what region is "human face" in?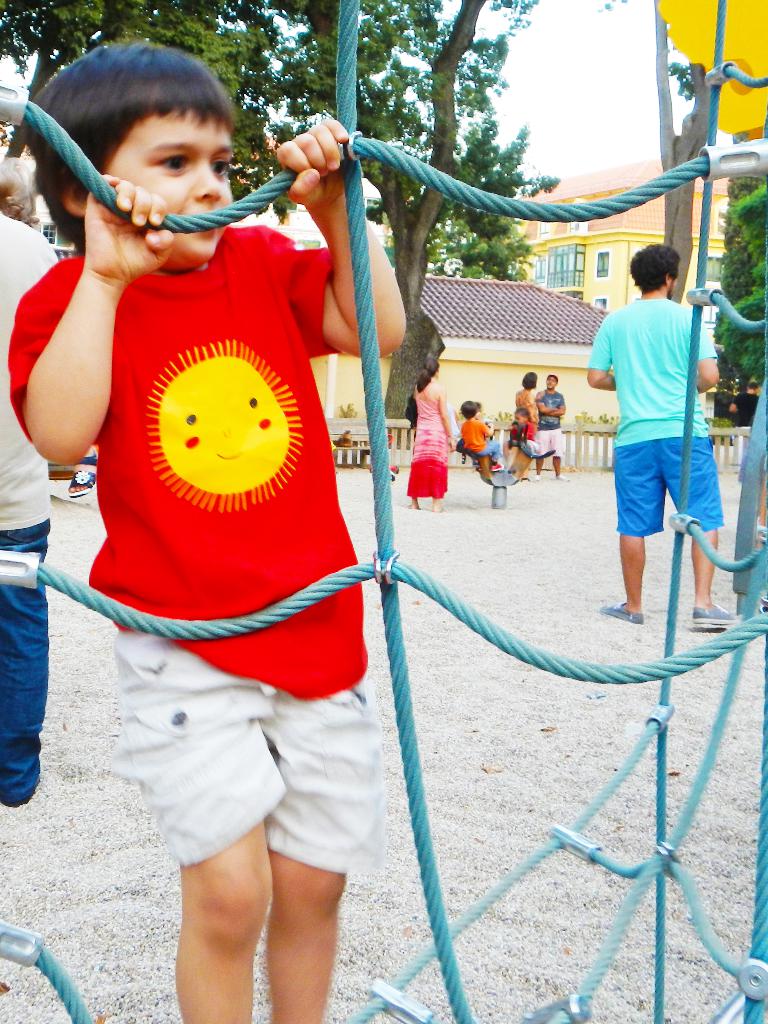
pyautogui.locateOnScreen(547, 376, 557, 391).
